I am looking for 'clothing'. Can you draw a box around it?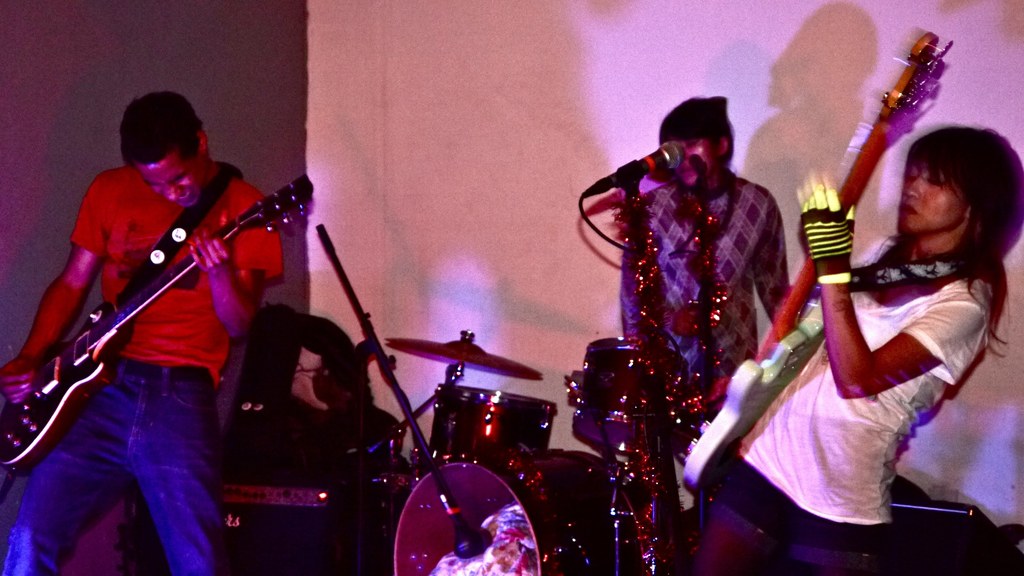
Sure, the bounding box is 680:213:978:575.
